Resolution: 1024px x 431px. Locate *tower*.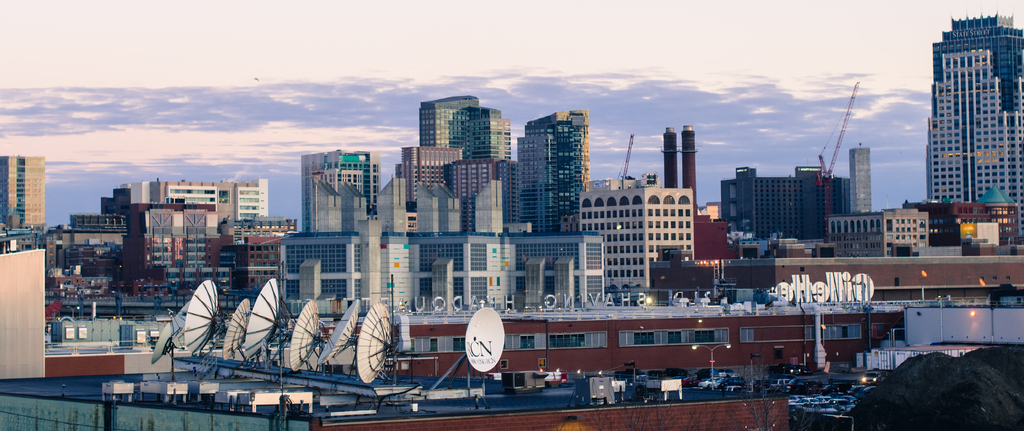
x1=401, y1=145, x2=466, y2=208.
